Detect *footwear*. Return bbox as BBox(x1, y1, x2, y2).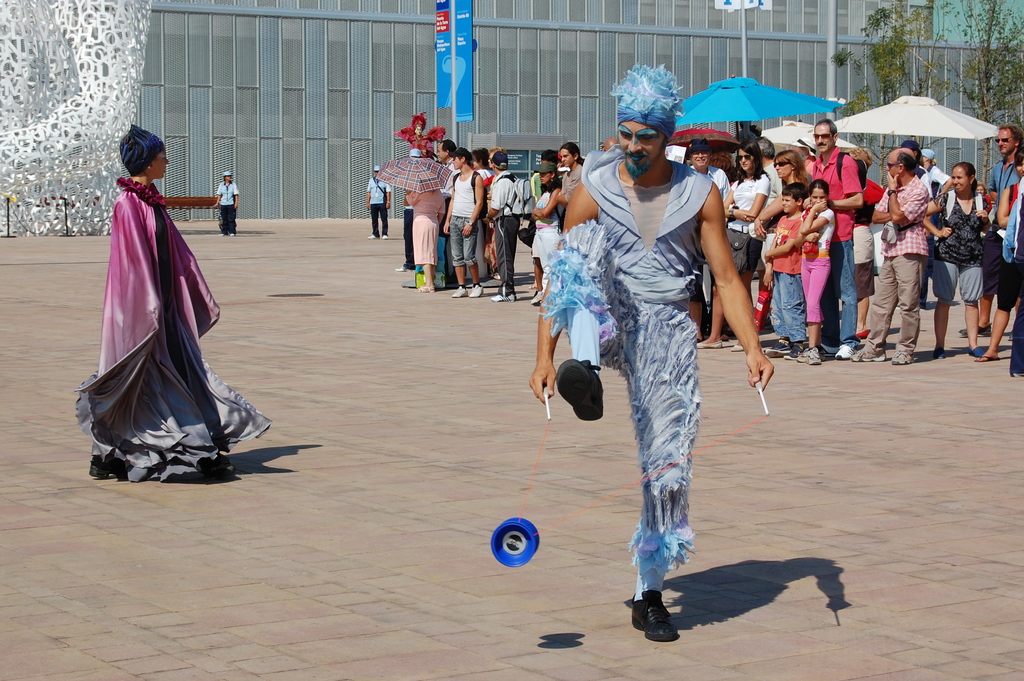
BBox(630, 592, 691, 650).
